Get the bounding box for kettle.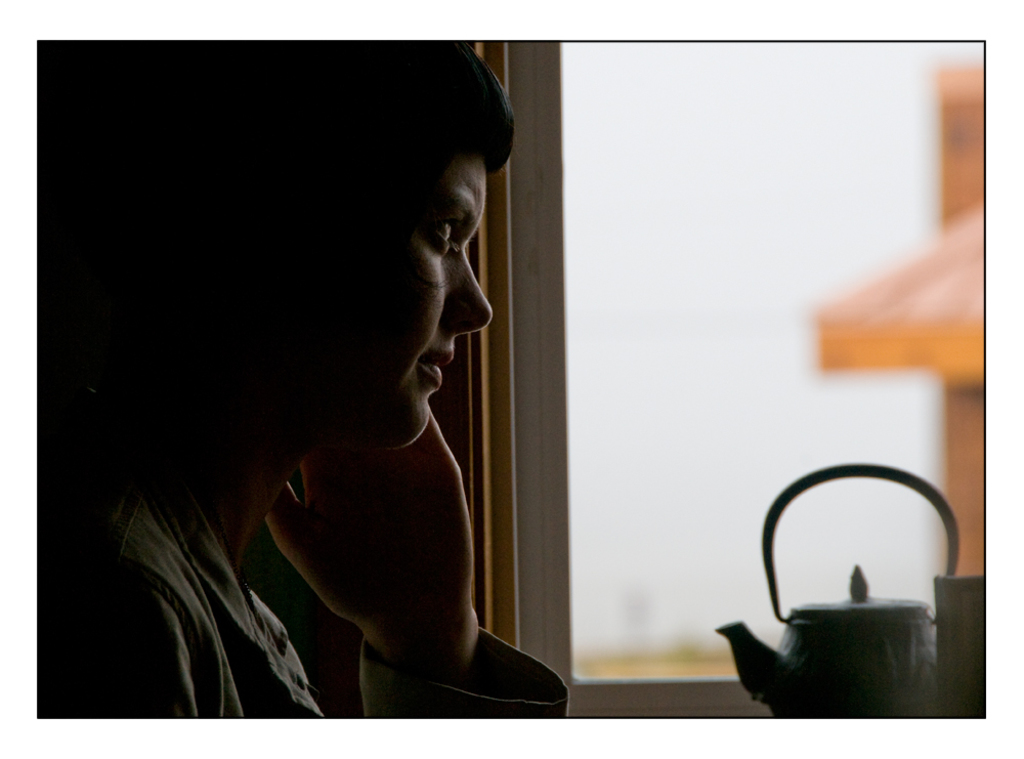
crop(712, 467, 961, 721).
